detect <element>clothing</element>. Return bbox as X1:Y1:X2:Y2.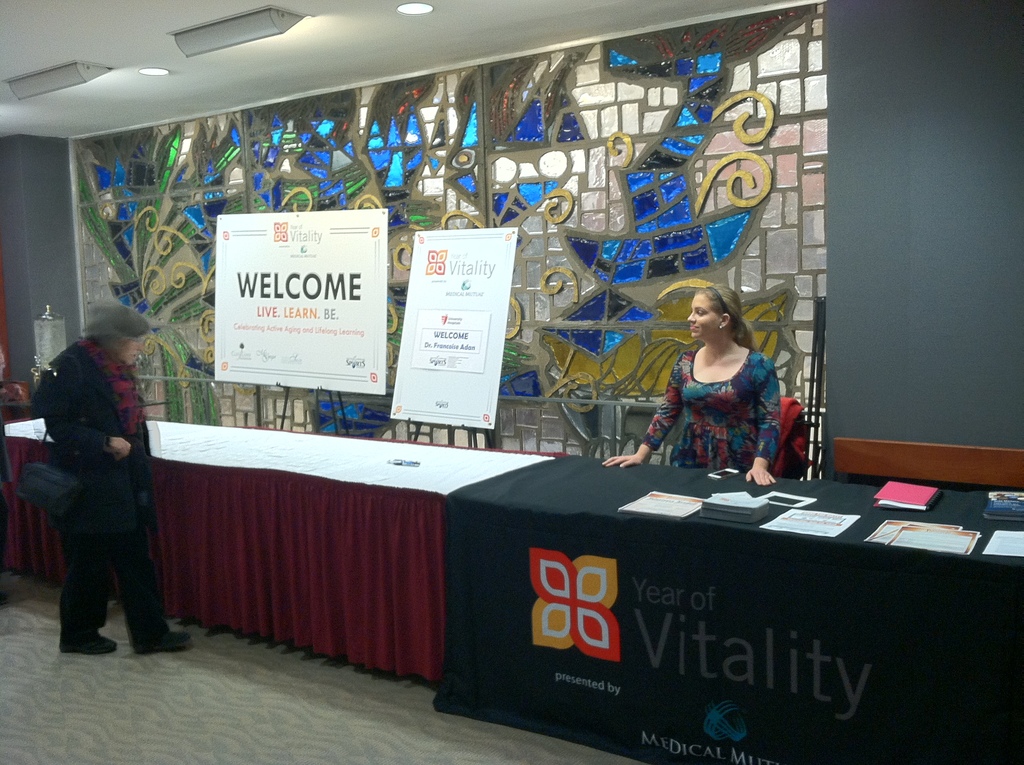
644:318:805:479.
